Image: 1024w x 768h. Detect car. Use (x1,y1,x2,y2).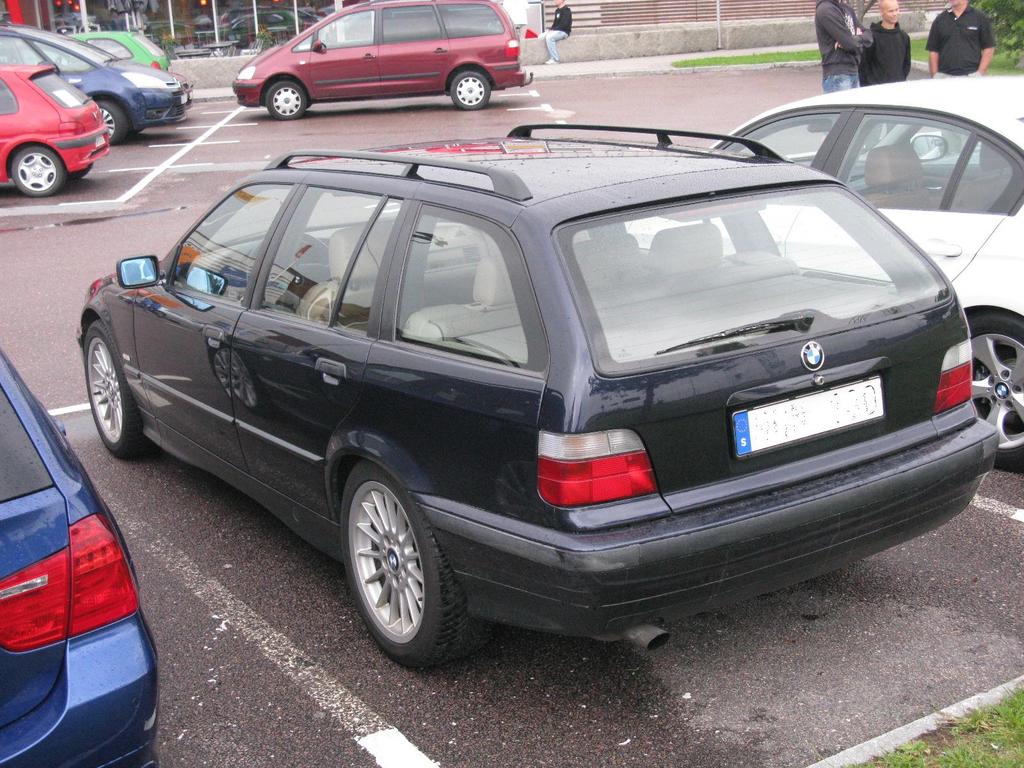
(626,77,1023,468).
